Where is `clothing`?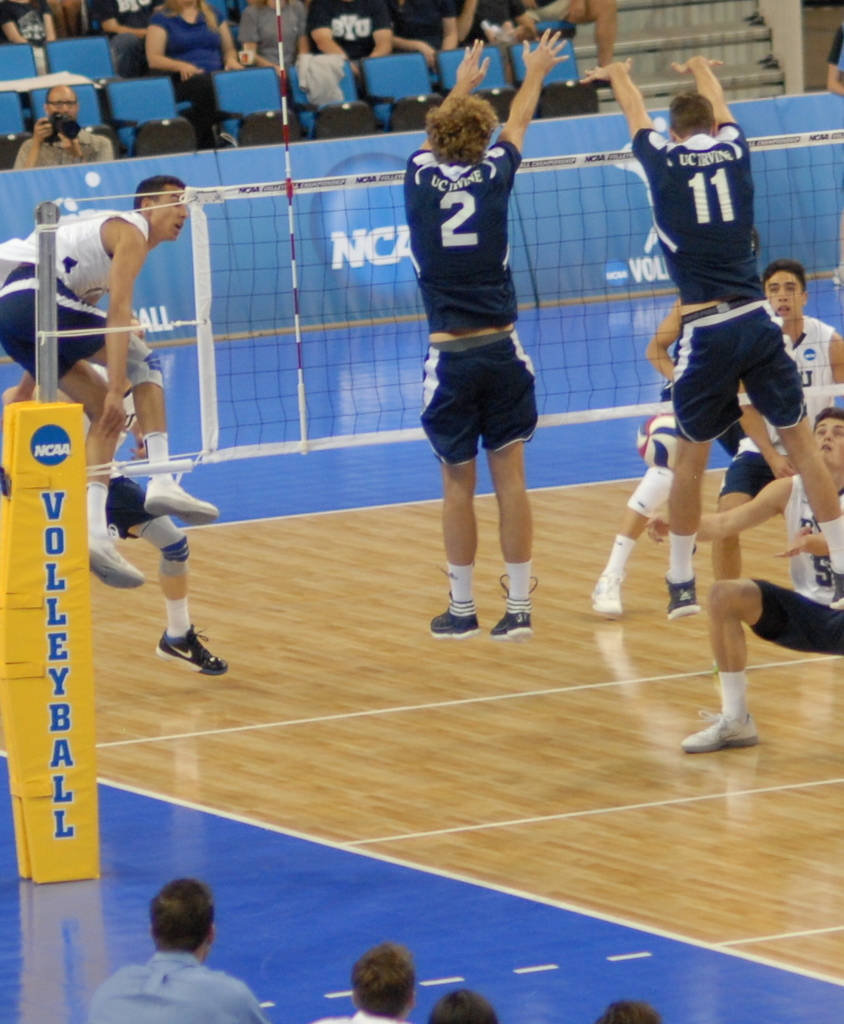
(x1=534, y1=0, x2=578, y2=29).
